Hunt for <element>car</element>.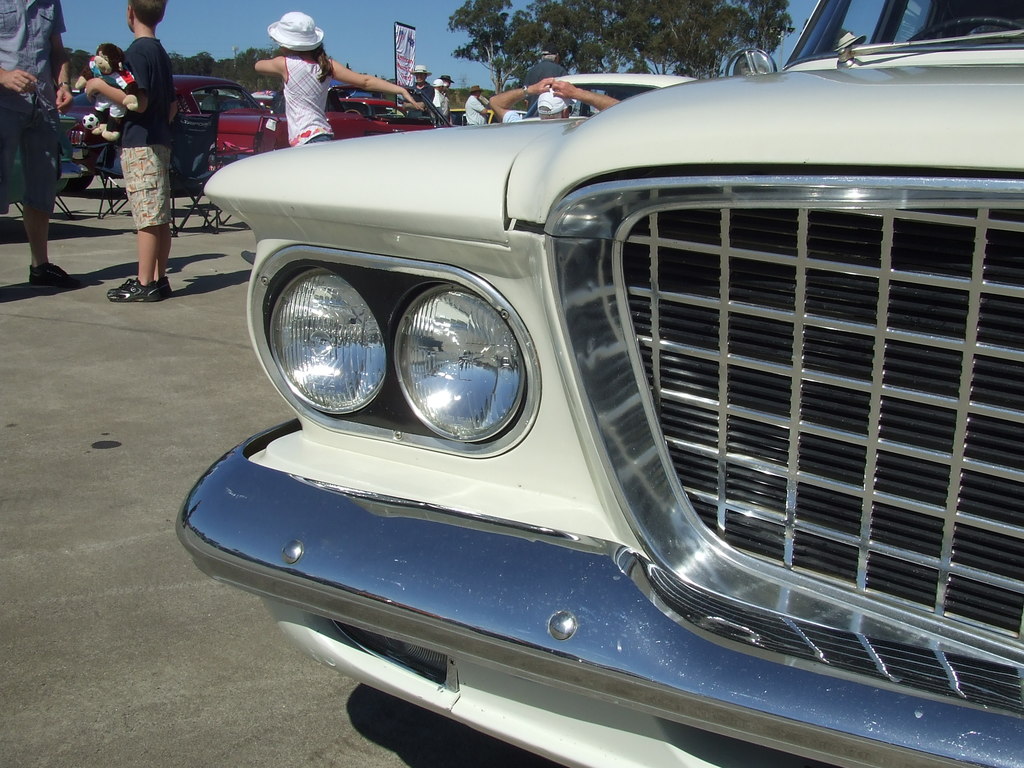
Hunted down at crop(63, 78, 269, 194).
